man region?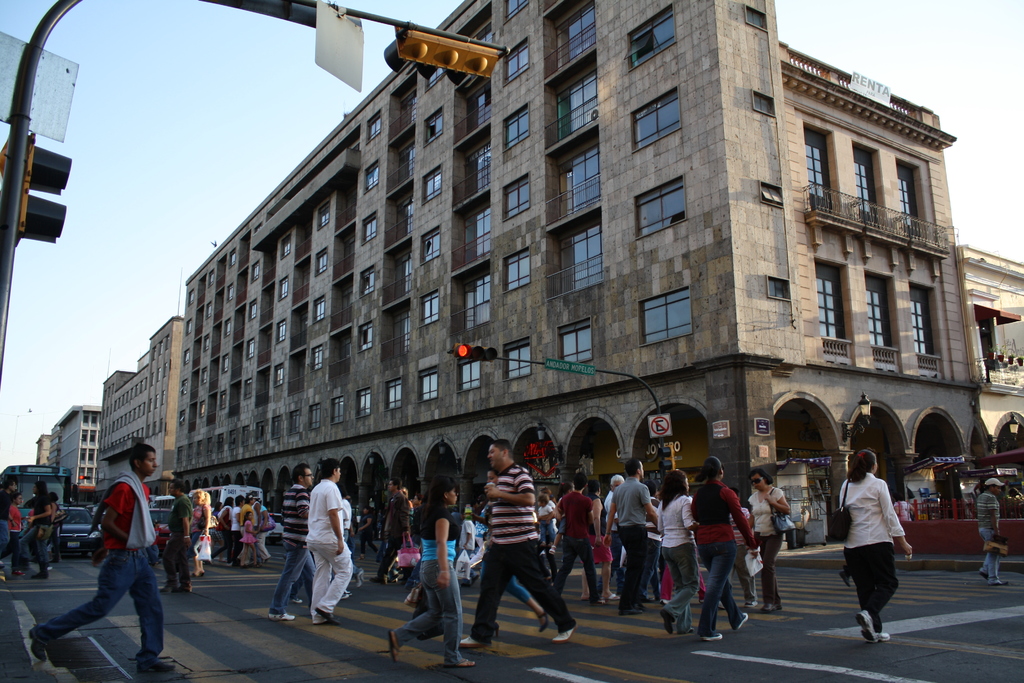
left=0, top=475, right=17, bottom=580
